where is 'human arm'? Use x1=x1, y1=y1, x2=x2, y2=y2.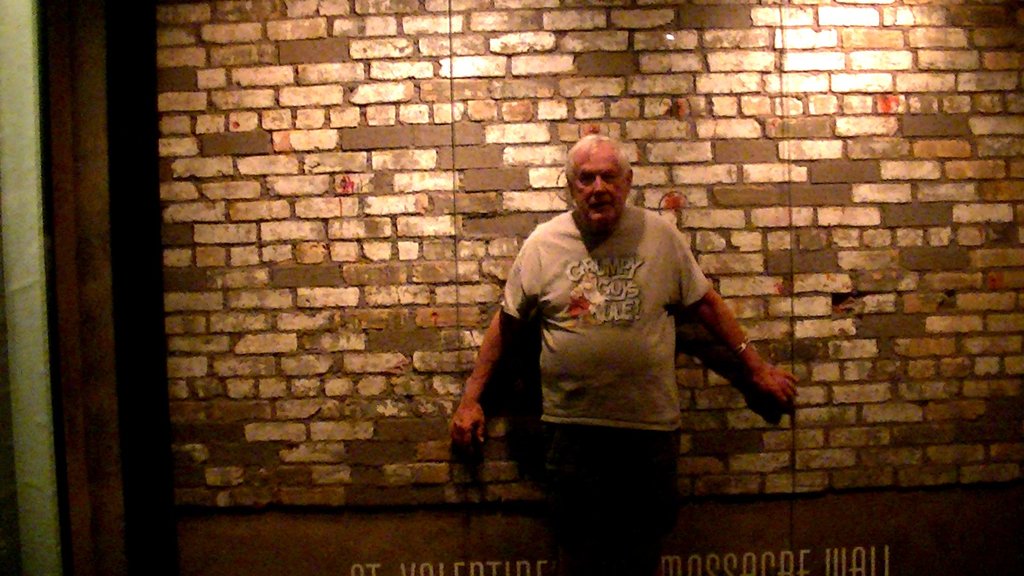
x1=673, y1=221, x2=799, y2=408.
